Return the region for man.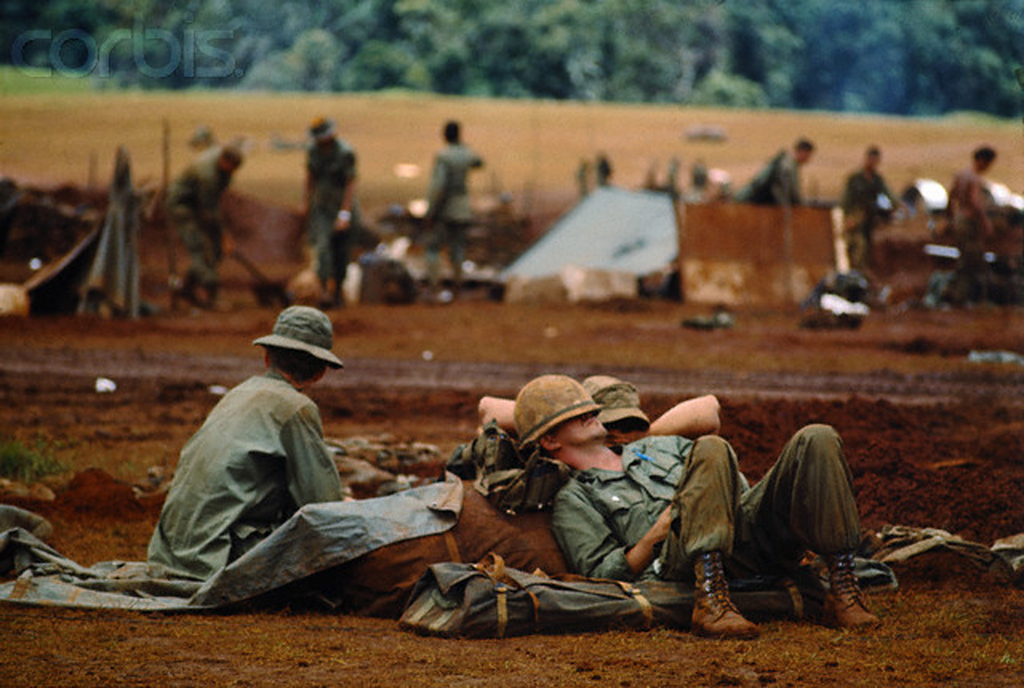
(x1=166, y1=141, x2=244, y2=311).
